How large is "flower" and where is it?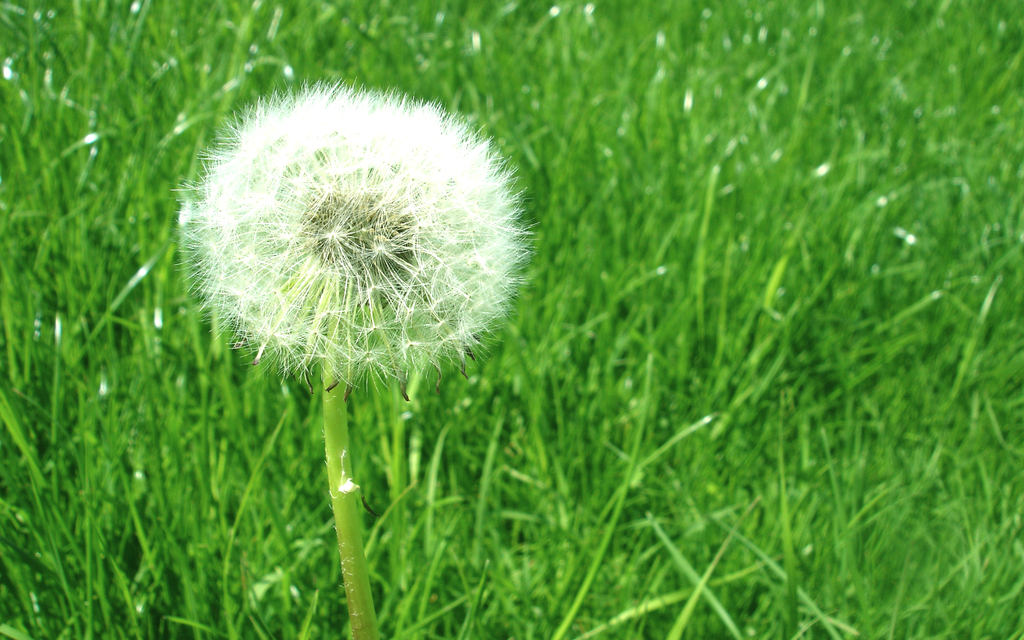
Bounding box: l=166, t=69, r=541, b=394.
